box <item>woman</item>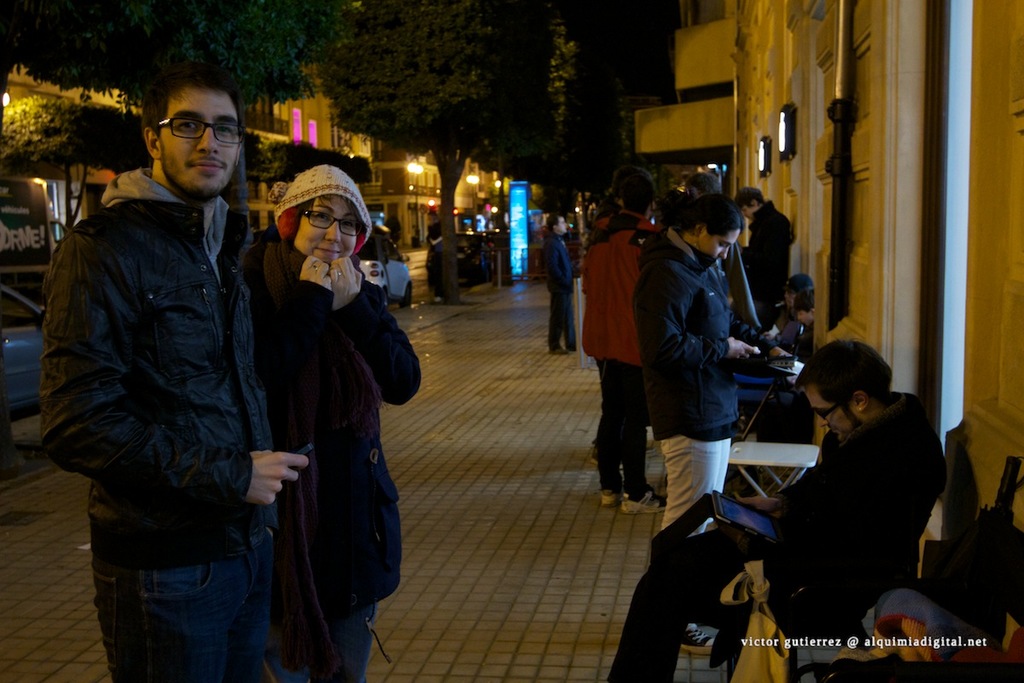
bbox(235, 164, 406, 670)
